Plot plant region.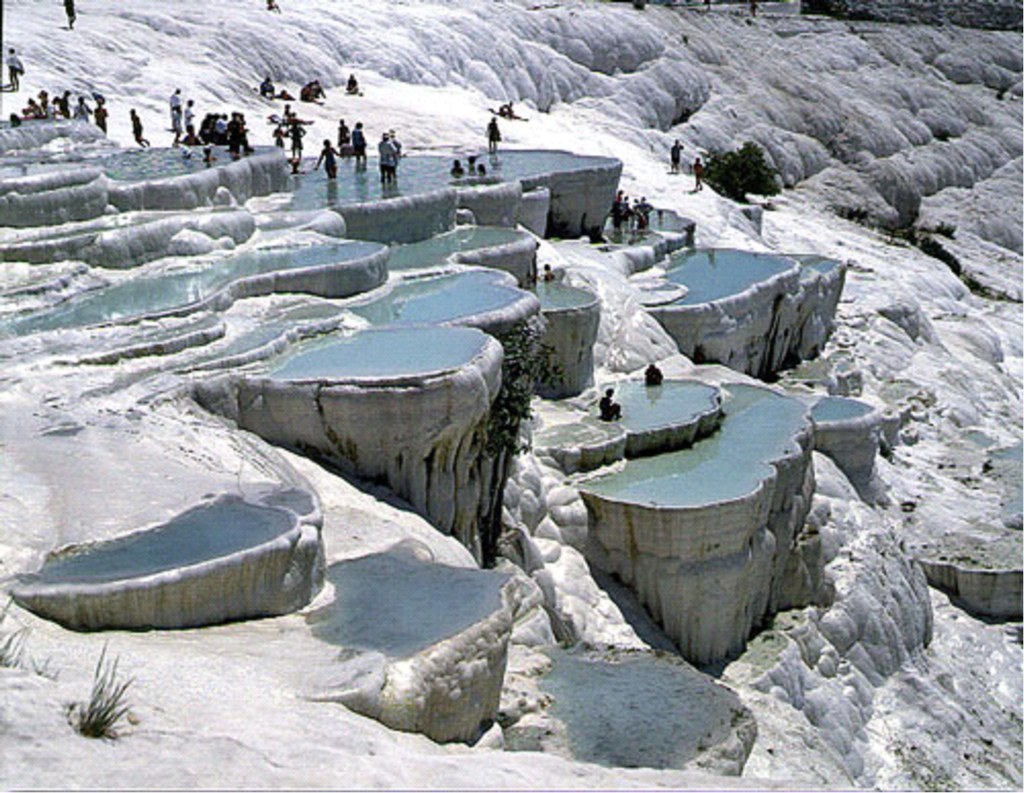
Plotted at (x1=66, y1=637, x2=141, y2=742).
